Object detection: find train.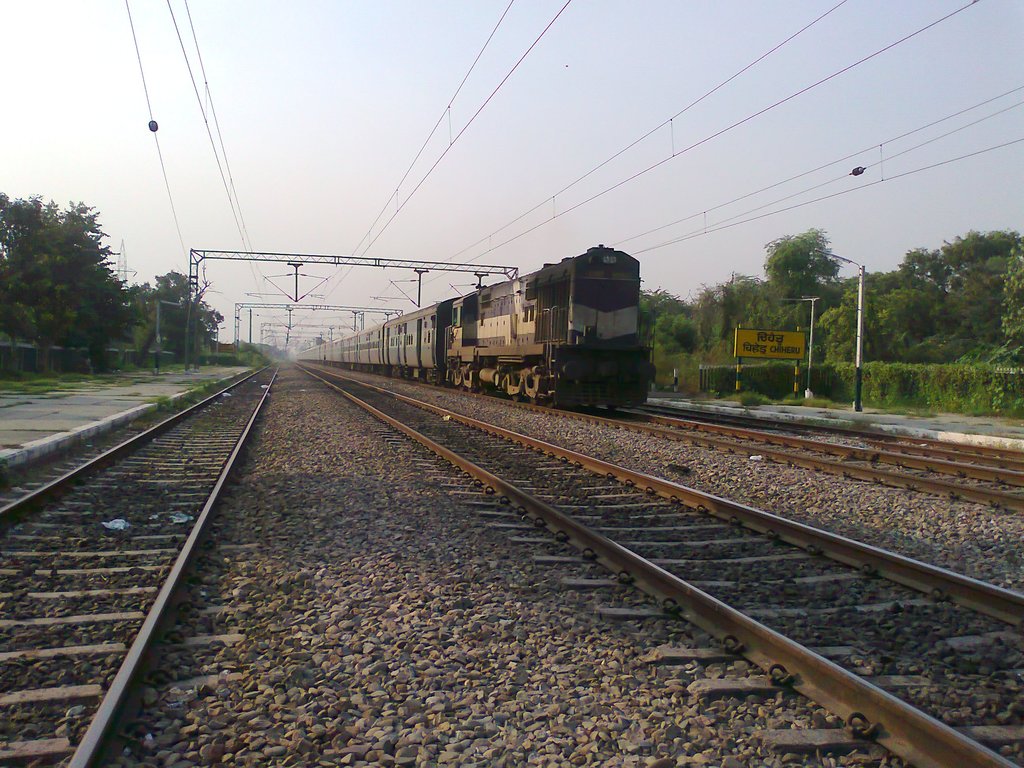
(289, 246, 653, 415).
